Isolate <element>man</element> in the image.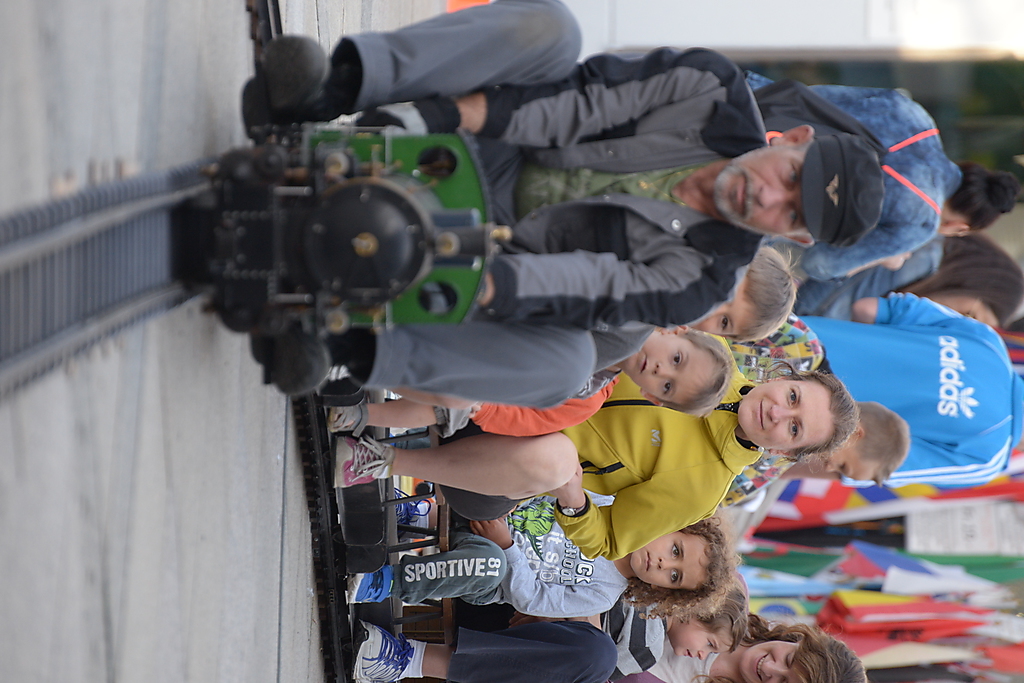
Isolated region: 241/0/886/397.
